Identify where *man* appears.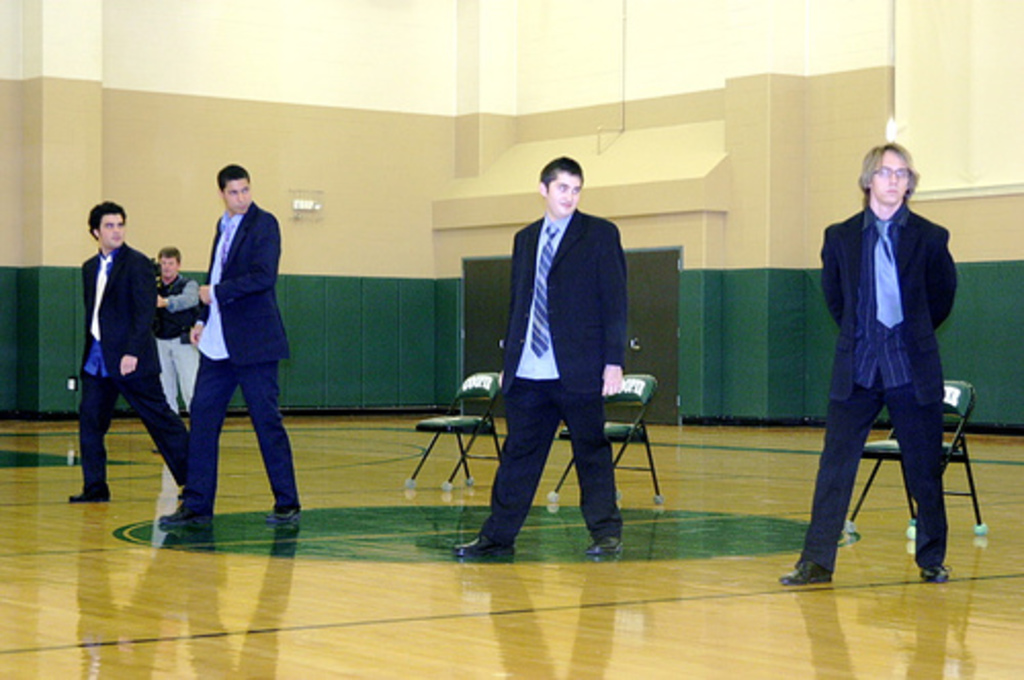
Appears at x1=158 y1=162 x2=311 y2=526.
